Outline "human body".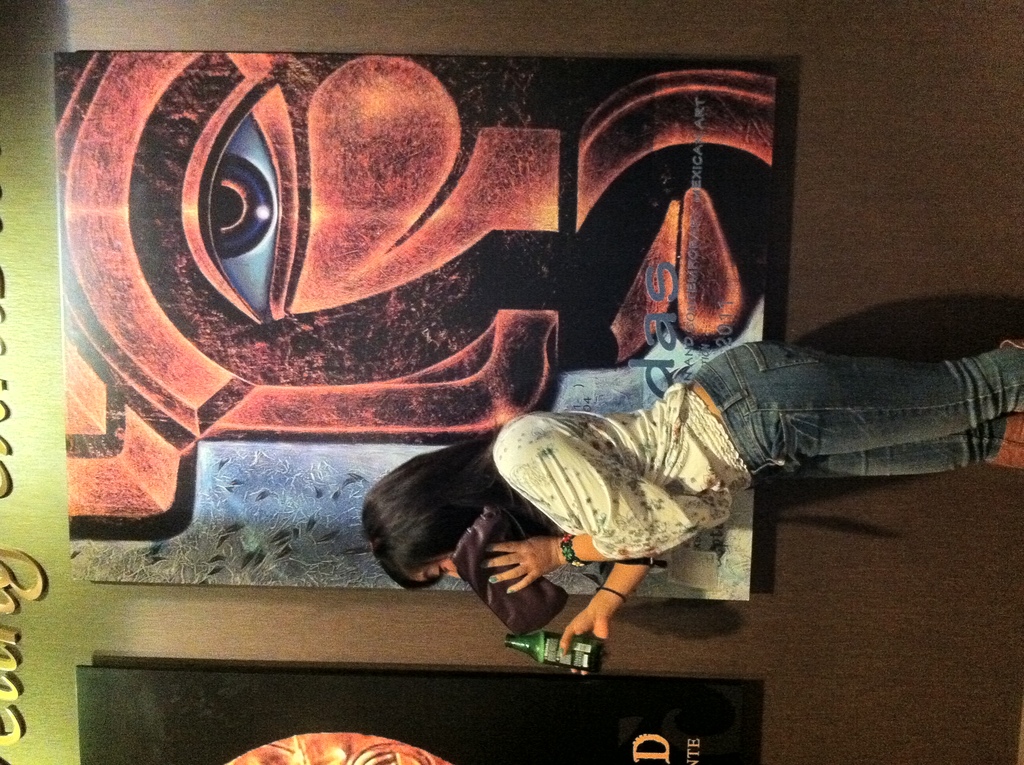
Outline: (left=364, top=338, right=1023, bottom=676).
